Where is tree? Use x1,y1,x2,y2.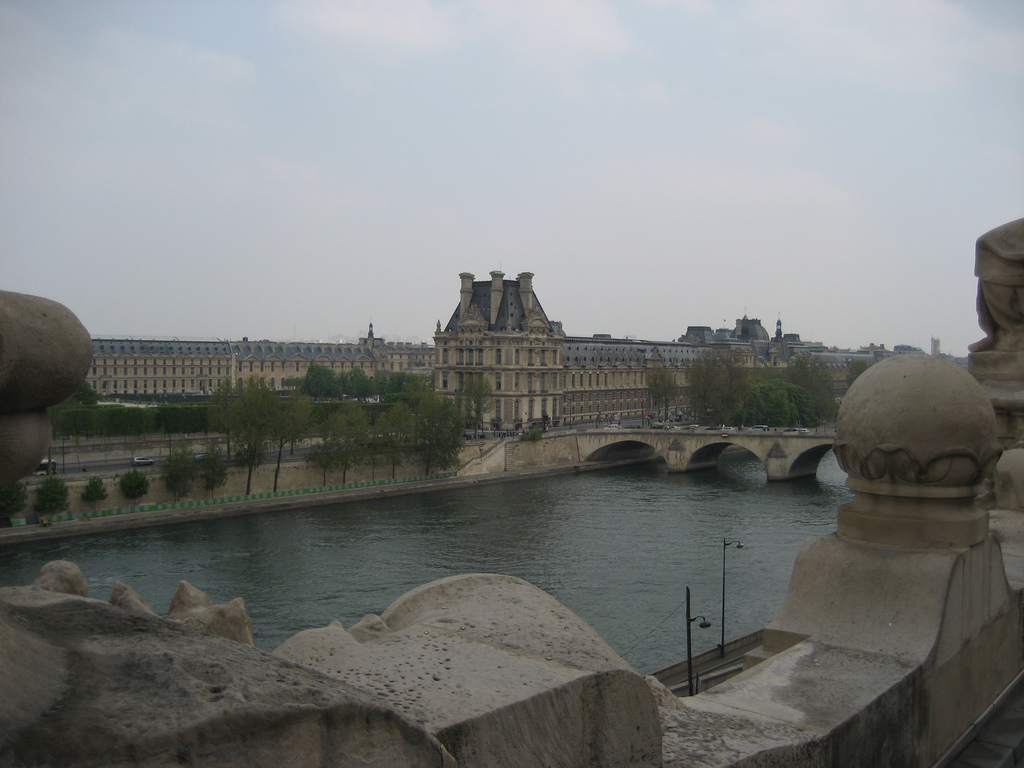
252,391,309,496.
